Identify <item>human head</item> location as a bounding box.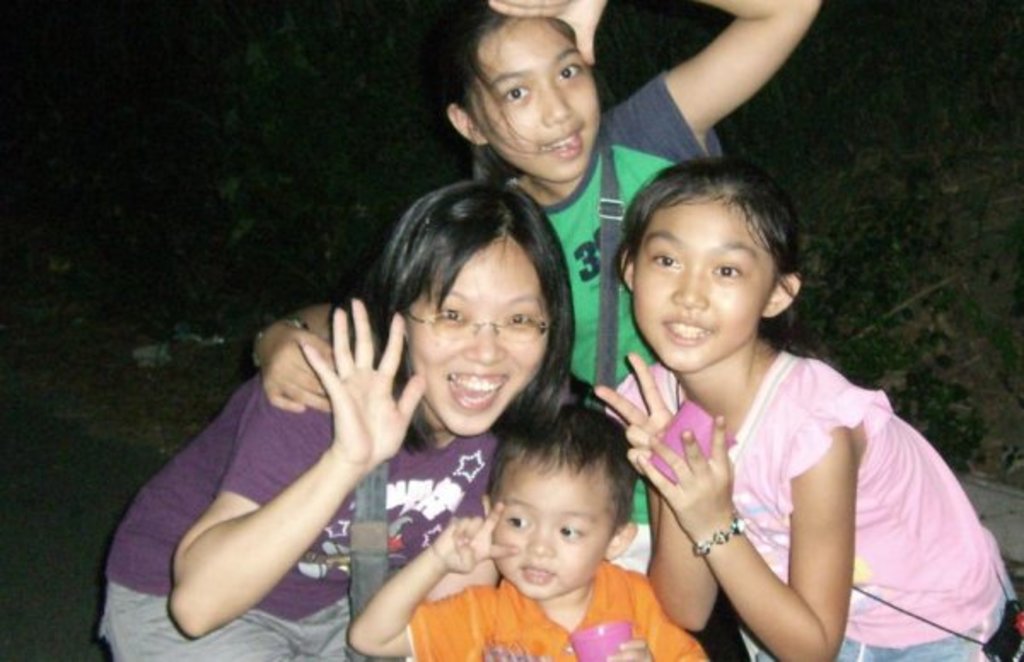
<region>428, 0, 597, 188</region>.
